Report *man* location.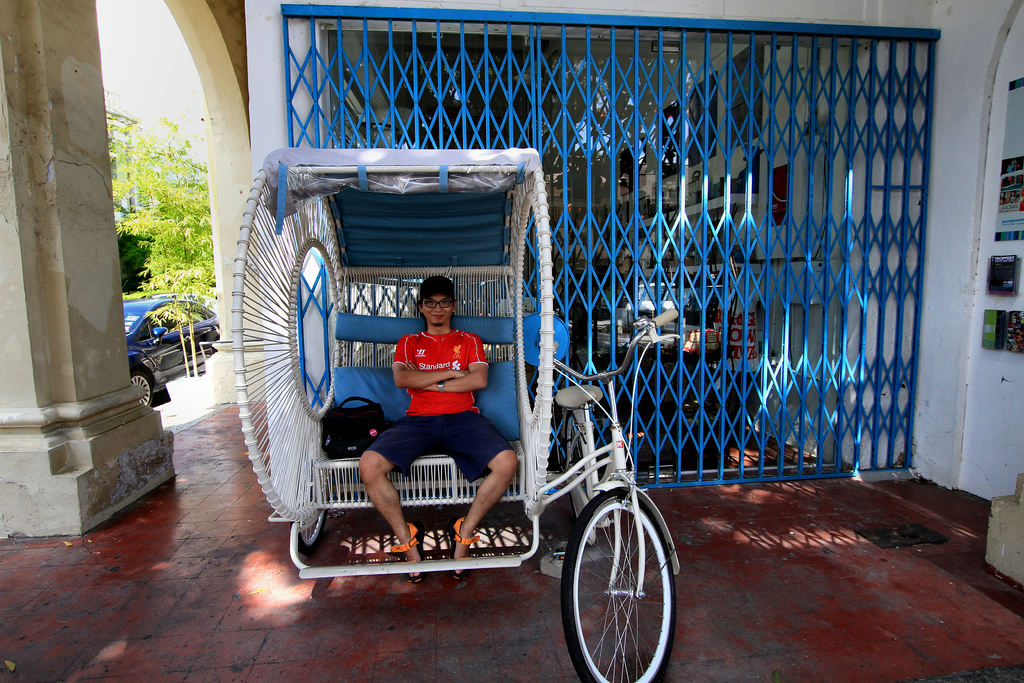
Report: box=[355, 274, 522, 583].
